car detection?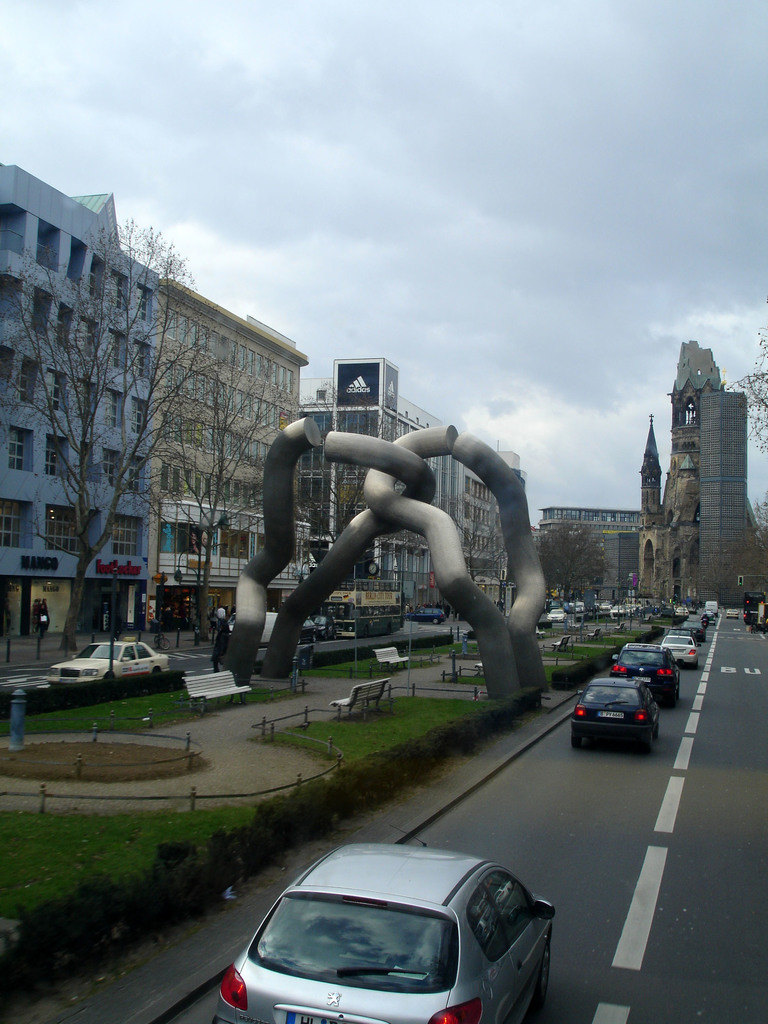
rect(663, 632, 701, 671)
